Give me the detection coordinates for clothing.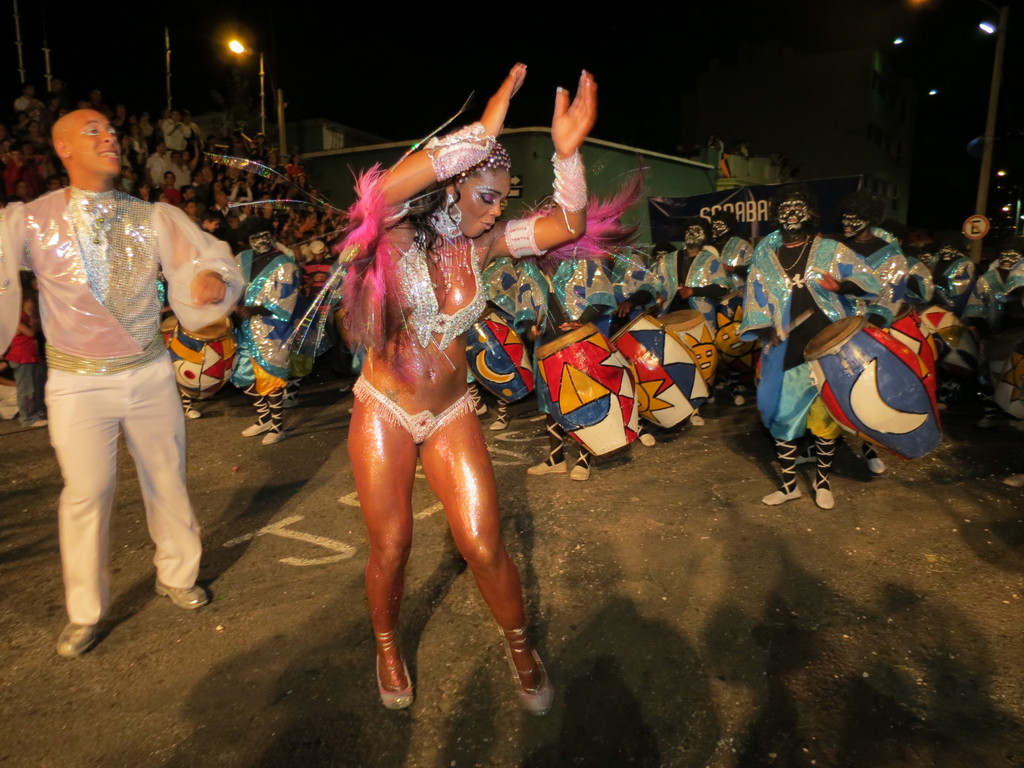
bbox=[0, 184, 248, 628].
